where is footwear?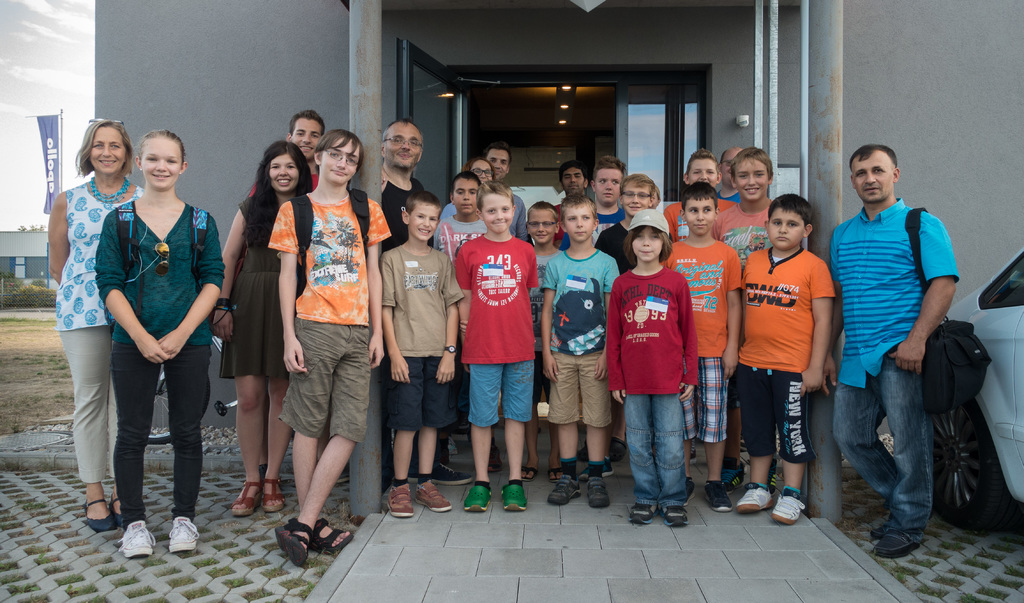
locate(311, 513, 360, 554).
